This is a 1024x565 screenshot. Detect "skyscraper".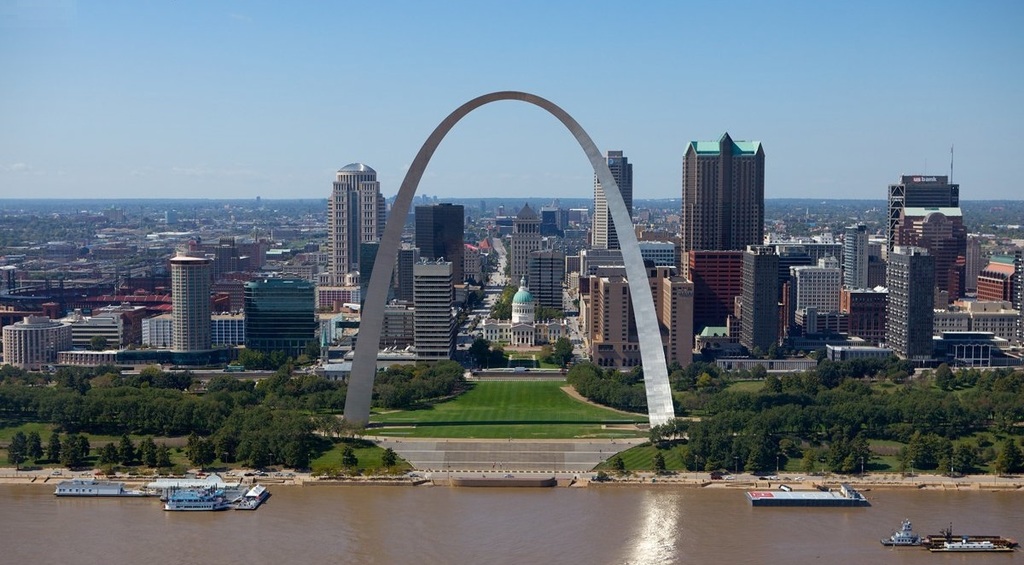
410/203/464/298.
